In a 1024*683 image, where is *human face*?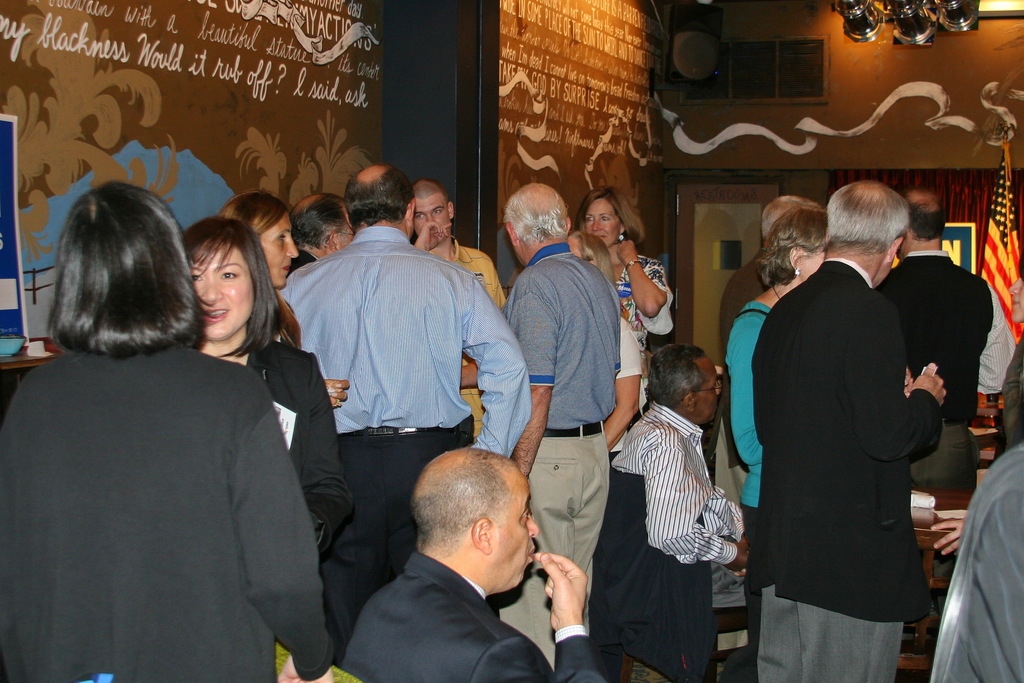
crop(696, 362, 724, 426).
